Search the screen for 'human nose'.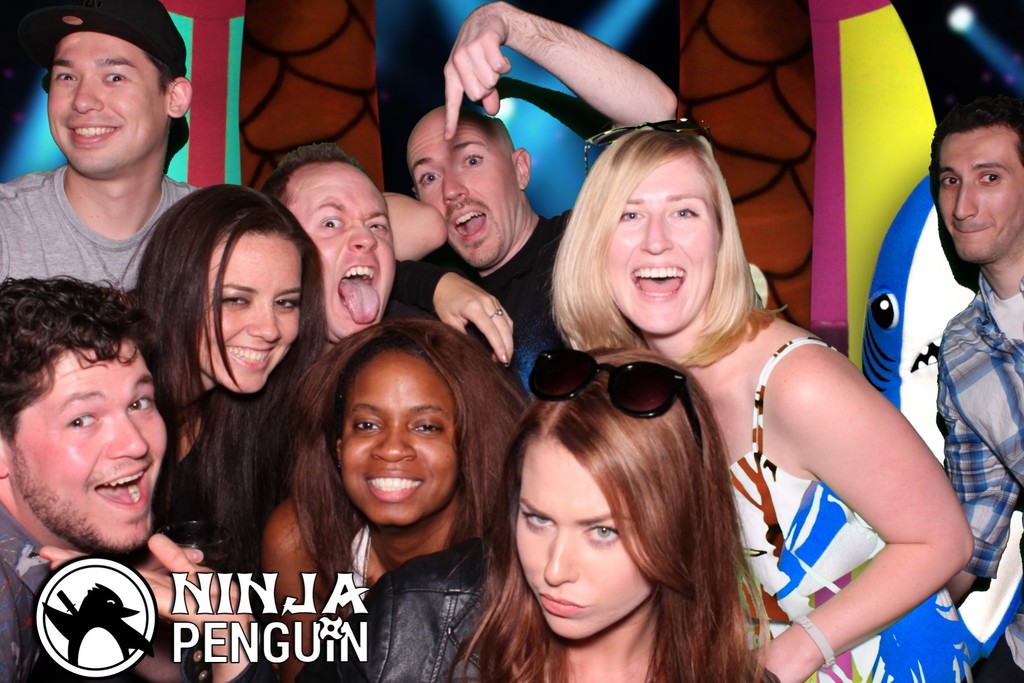
Found at (538, 530, 577, 588).
